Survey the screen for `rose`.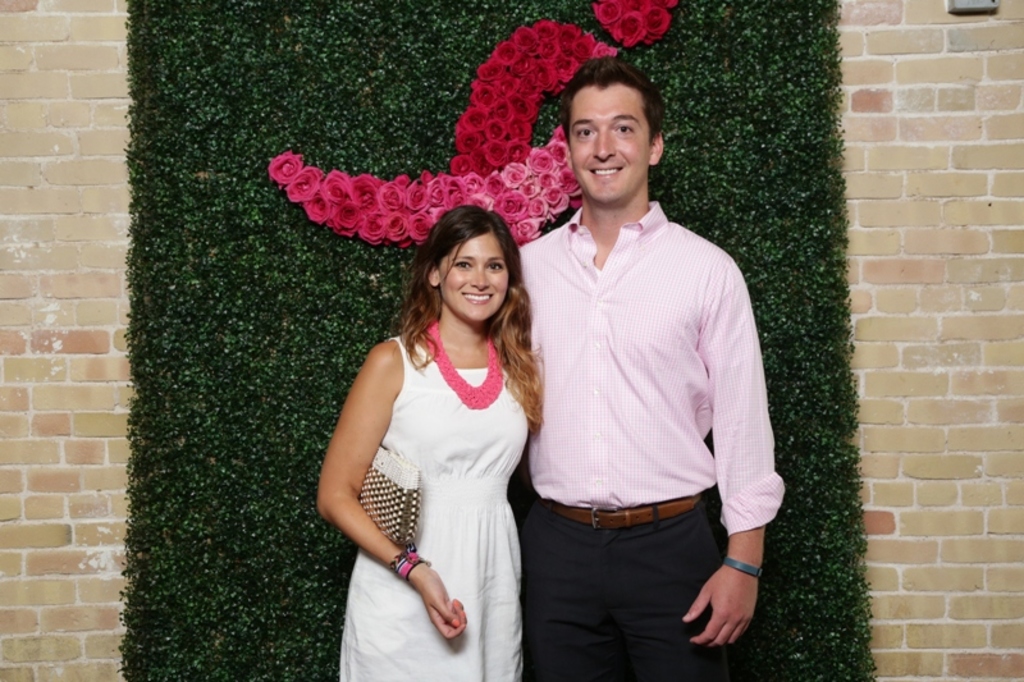
Survey found: bbox=(591, 0, 677, 47).
